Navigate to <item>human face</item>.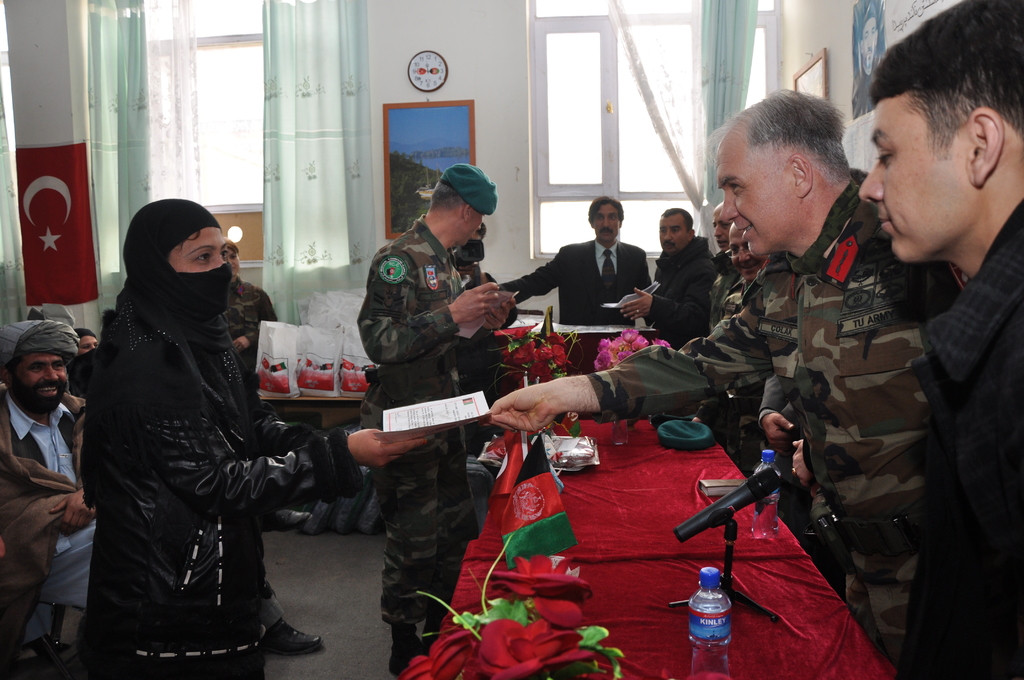
Navigation target: x1=170, y1=229, x2=227, y2=271.
